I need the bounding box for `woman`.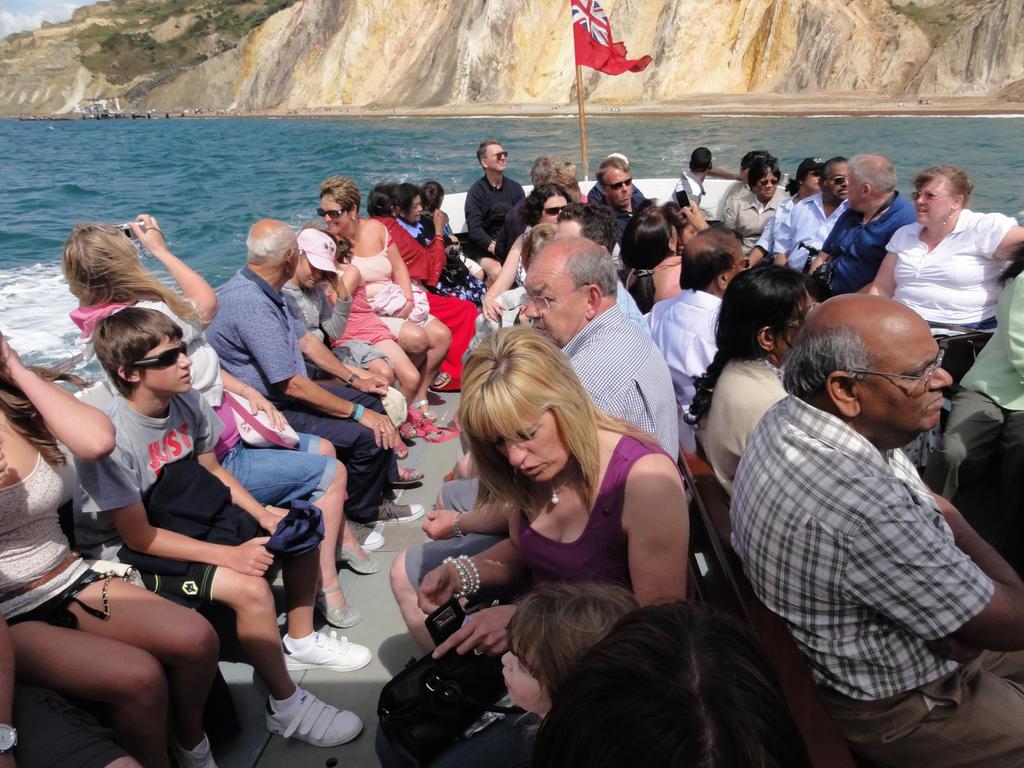
Here it is: pyautogui.locateOnScreen(423, 330, 690, 691).
